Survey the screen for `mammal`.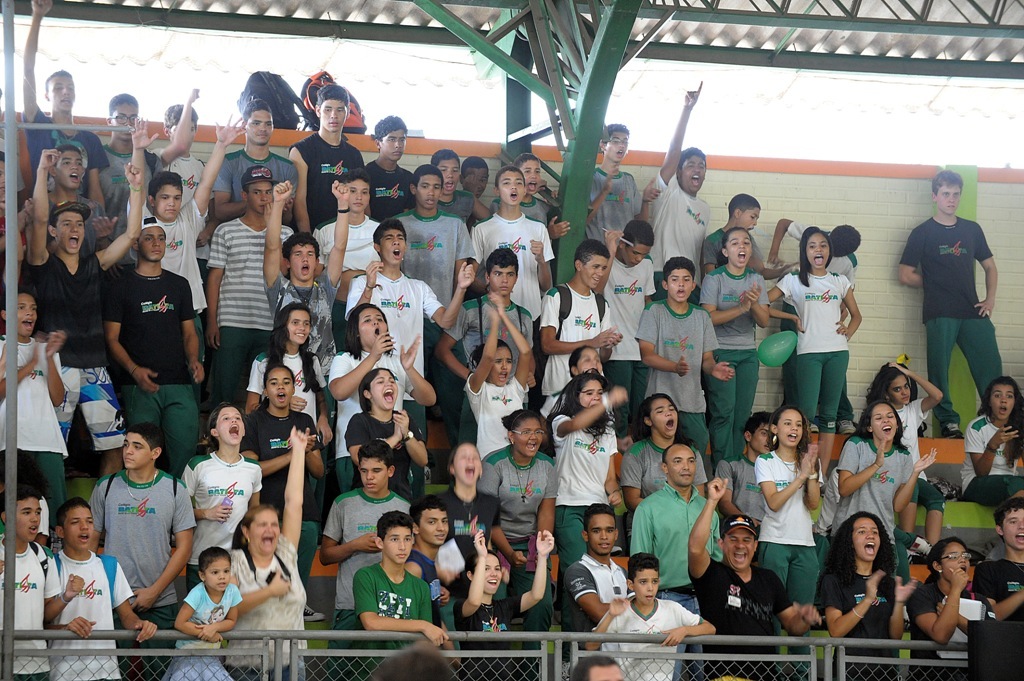
Survey found: region(756, 404, 826, 680).
